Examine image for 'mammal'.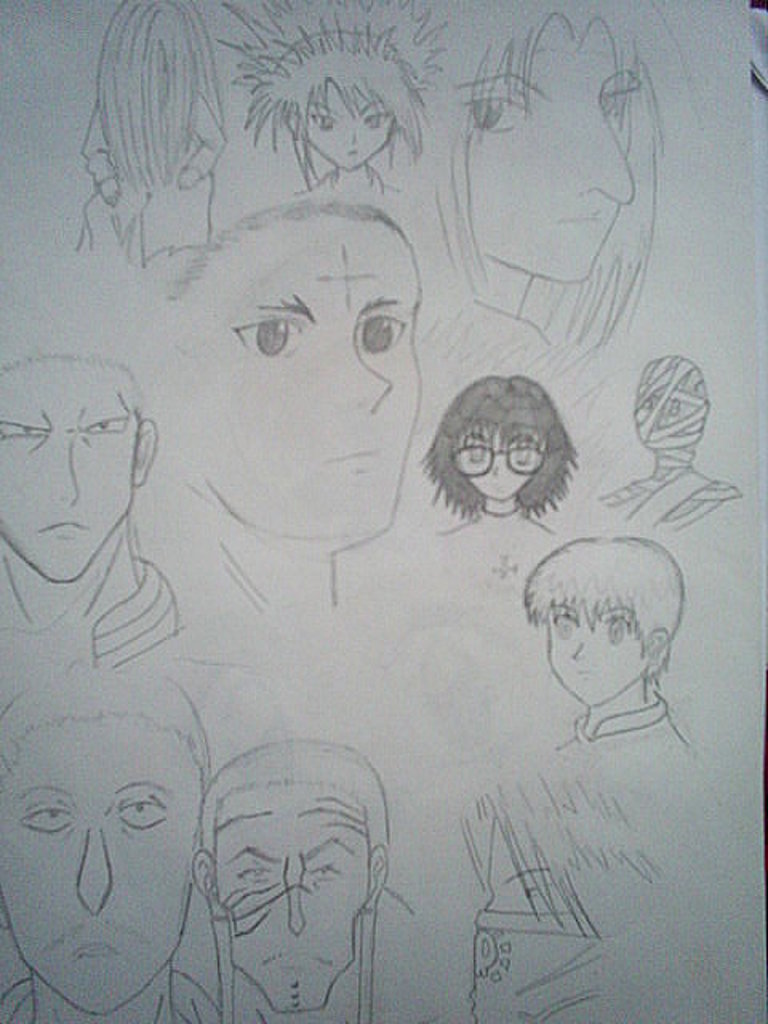
Examination result: (218, 0, 424, 192).
